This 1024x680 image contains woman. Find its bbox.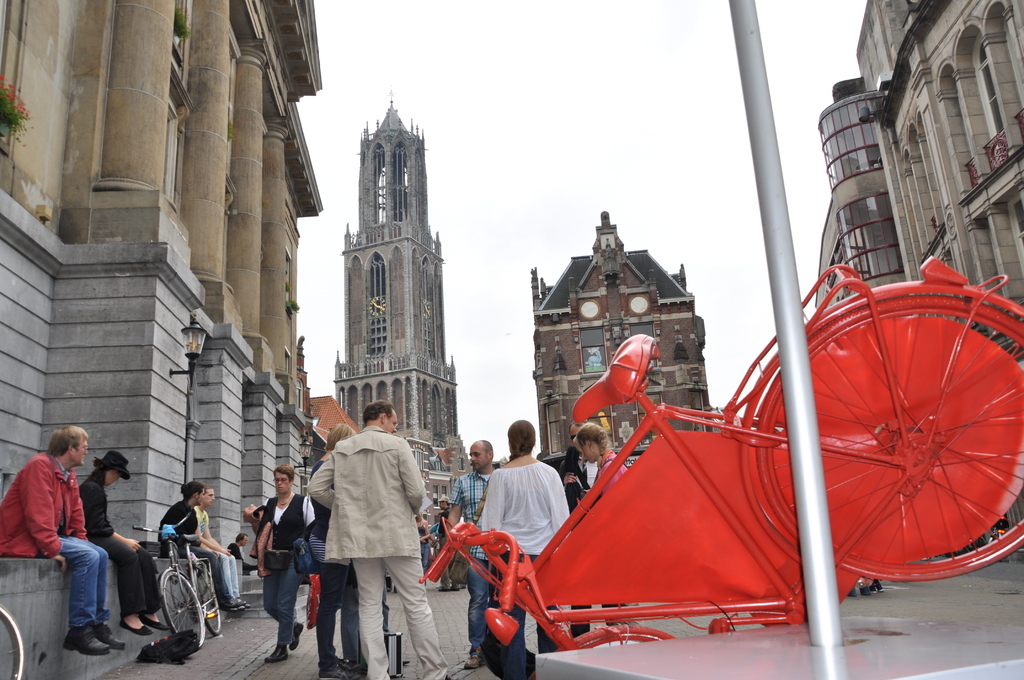
{"left": 58, "top": 453, "right": 171, "bottom": 636}.
